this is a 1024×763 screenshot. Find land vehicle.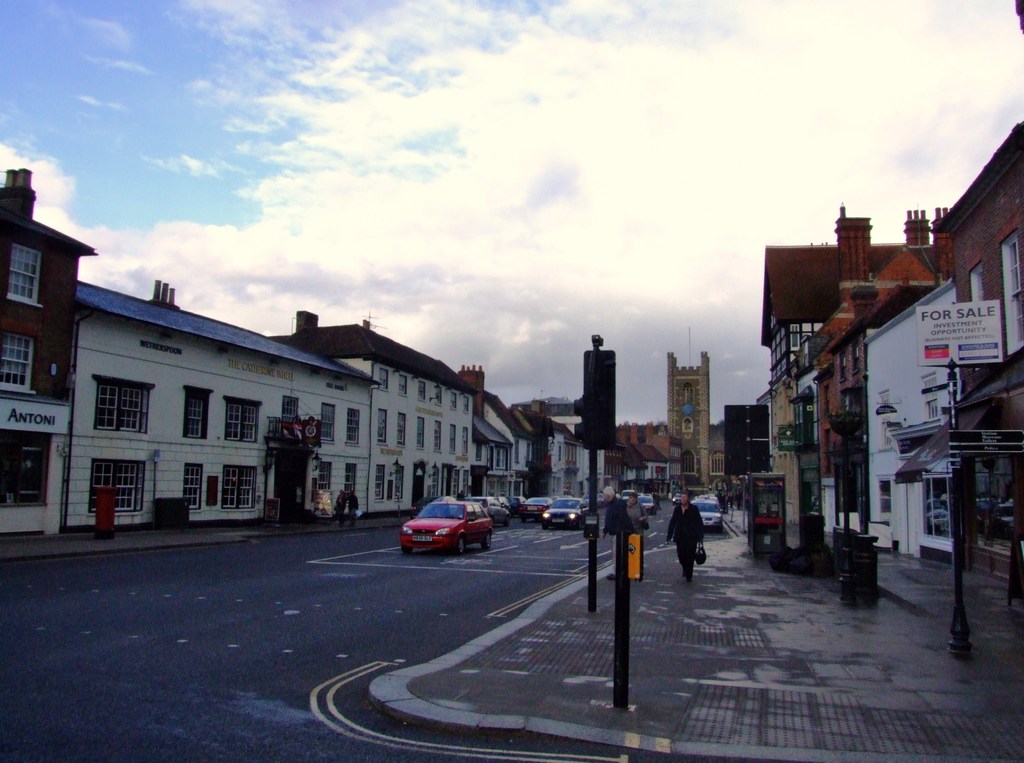
Bounding box: (left=674, top=492, right=682, bottom=505).
